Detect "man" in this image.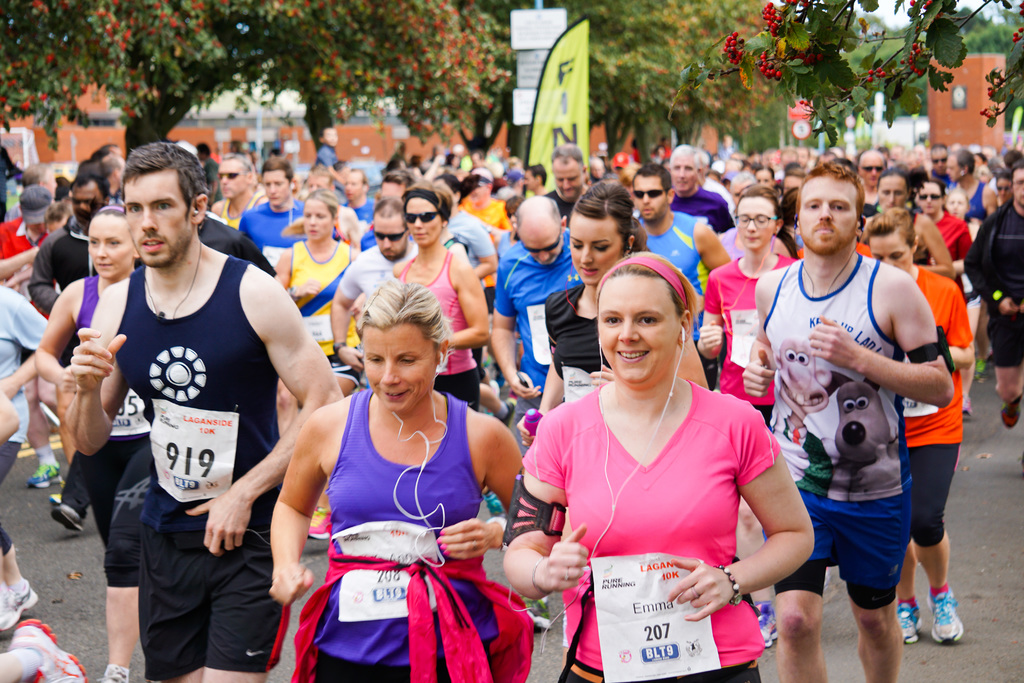
Detection: bbox(61, 167, 313, 649).
